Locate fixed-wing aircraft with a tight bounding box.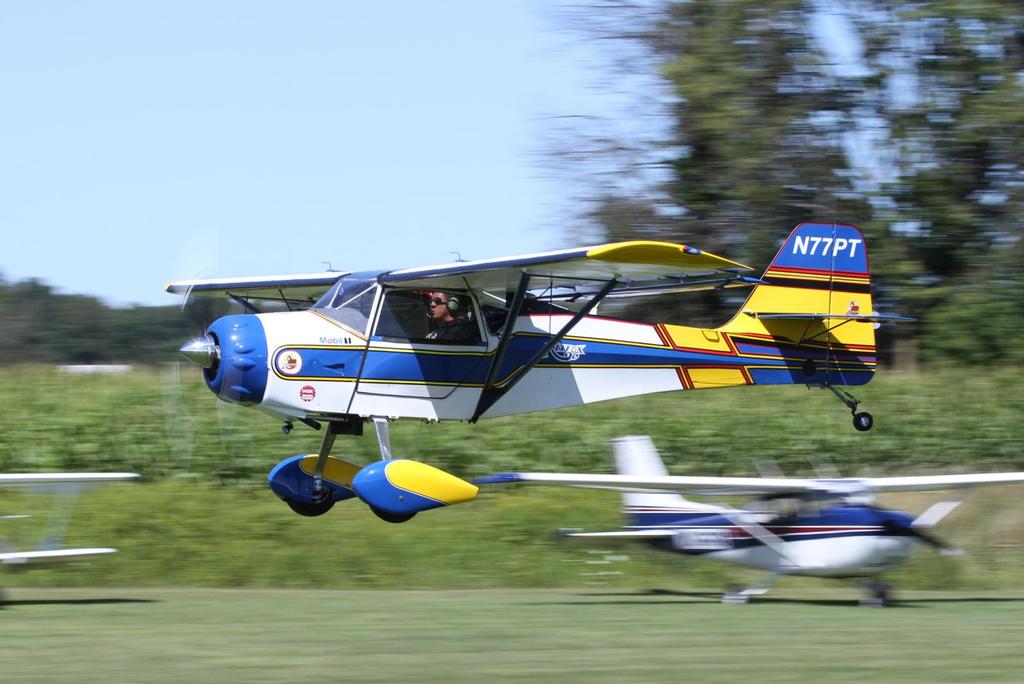
select_region(195, 220, 923, 516).
